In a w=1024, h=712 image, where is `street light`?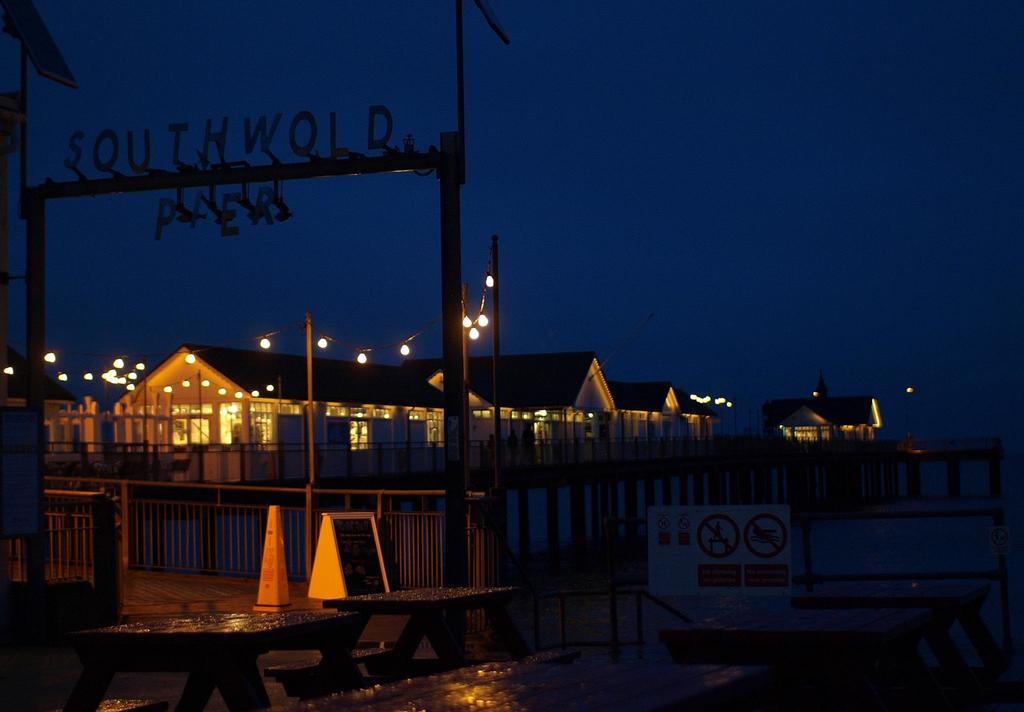
bbox=[398, 341, 410, 356].
